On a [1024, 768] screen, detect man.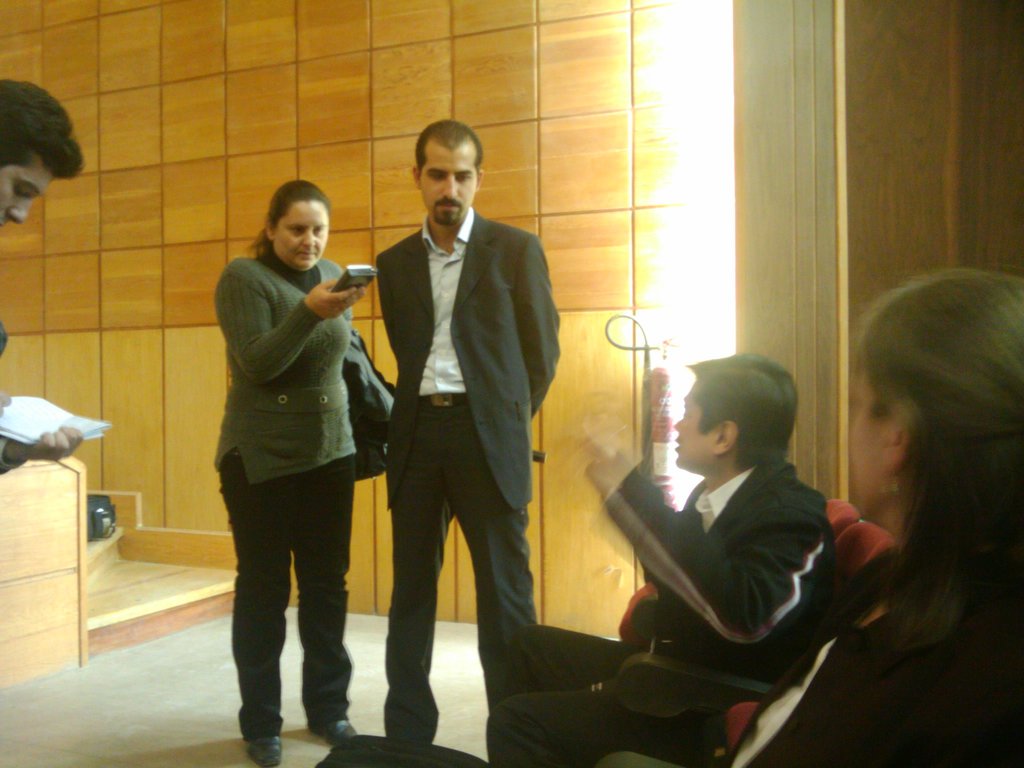
0,80,89,477.
